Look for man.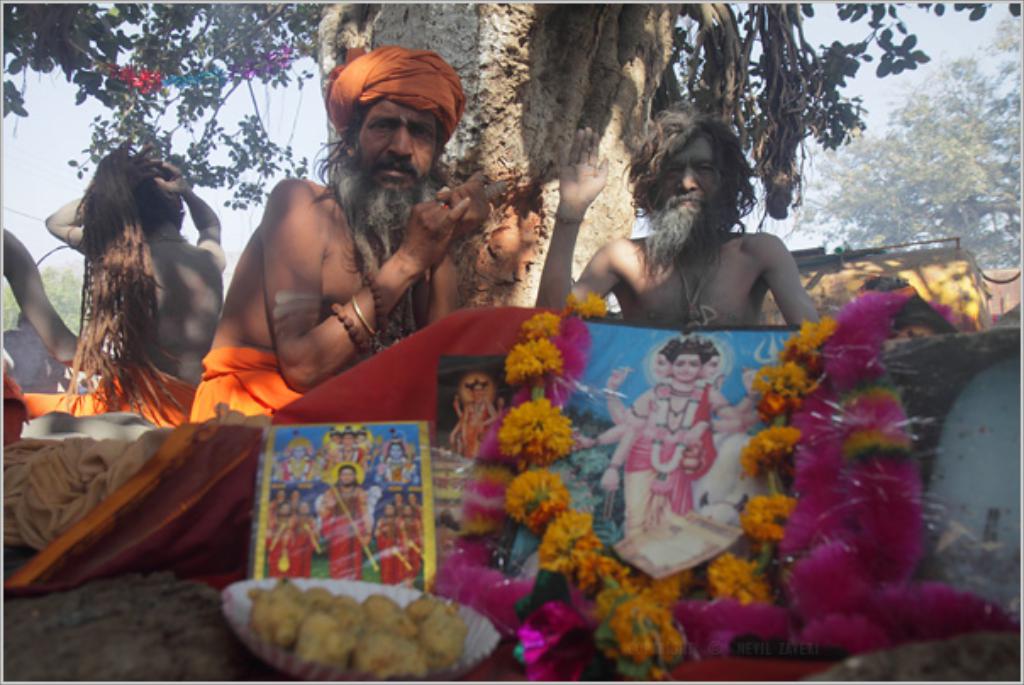
Found: bbox=[378, 497, 415, 578].
